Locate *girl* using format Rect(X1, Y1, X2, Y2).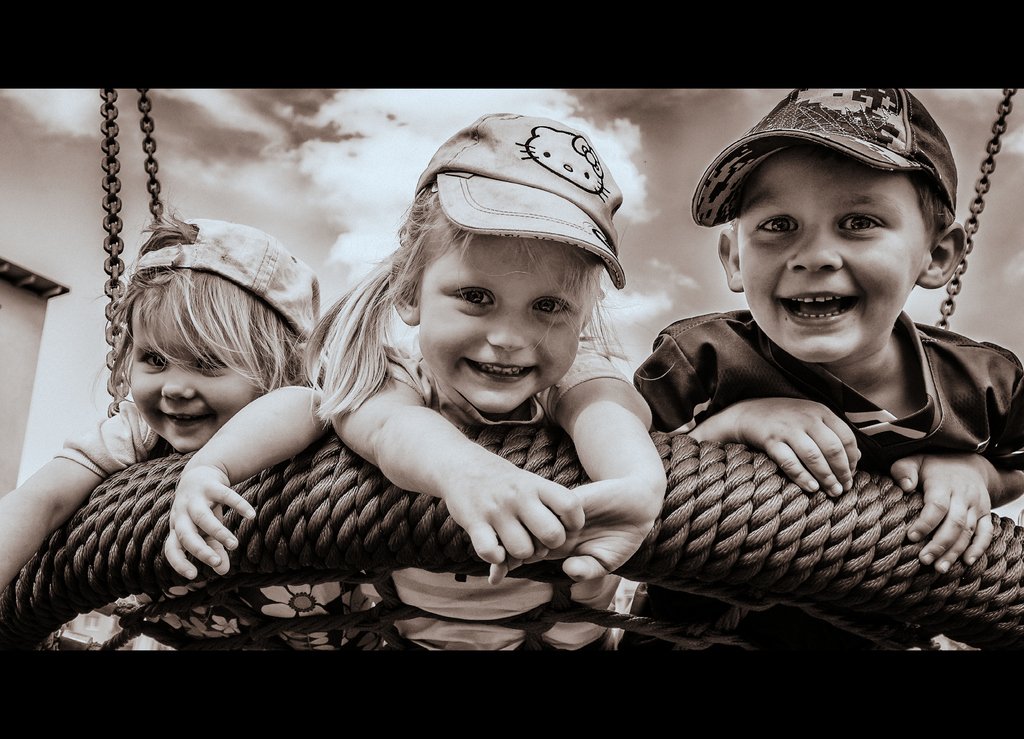
Rect(0, 195, 384, 654).
